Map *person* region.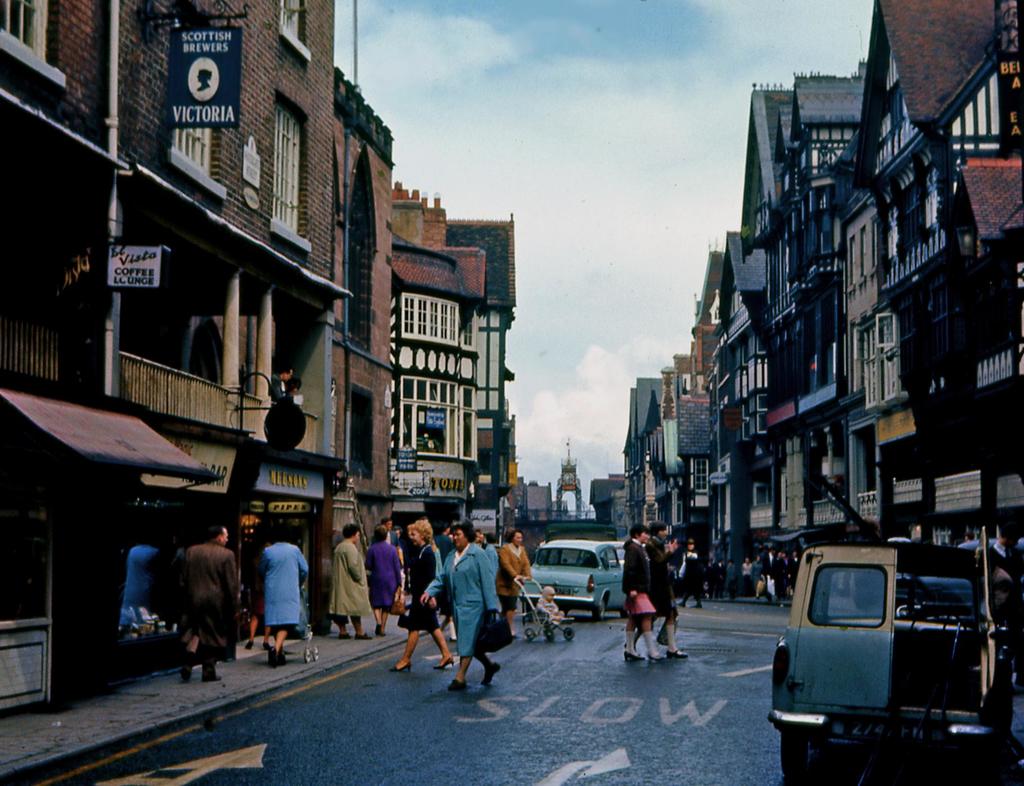
Mapped to region(429, 518, 495, 700).
